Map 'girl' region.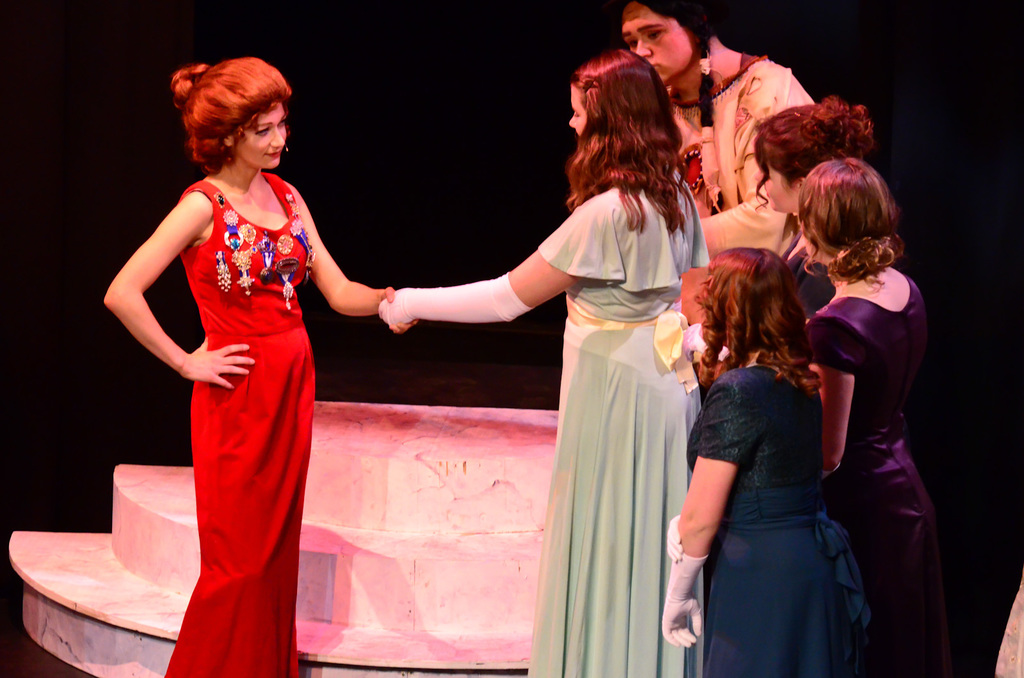
Mapped to pyautogui.locateOnScreen(377, 52, 737, 677).
